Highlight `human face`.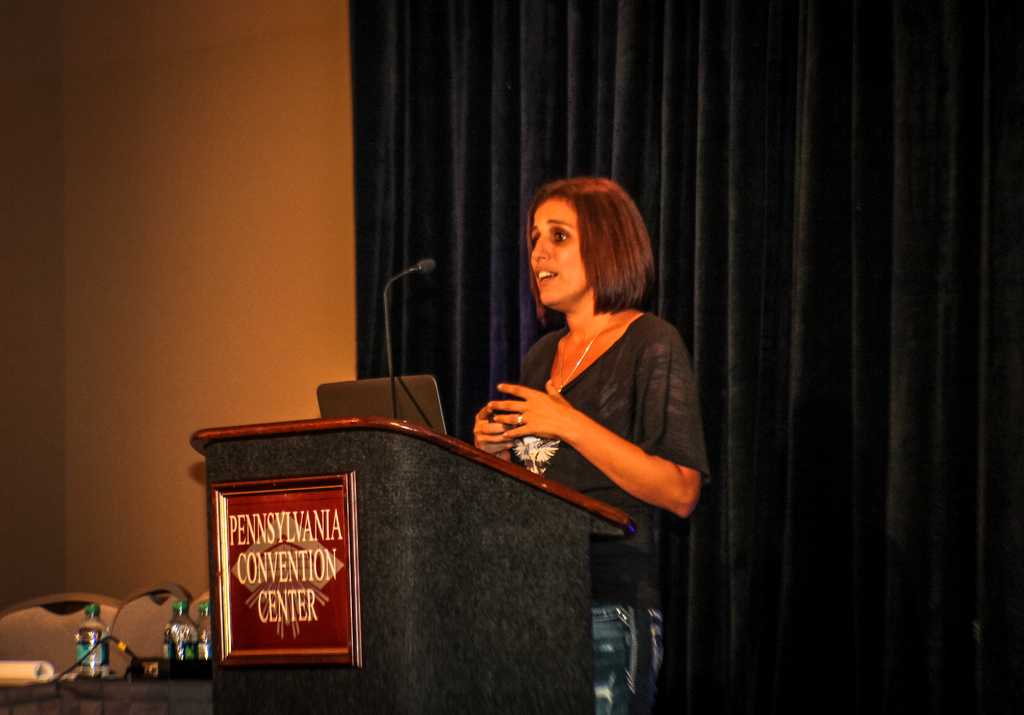
Highlighted region: pyautogui.locateOnScreen(533, 194, 586, 303).
